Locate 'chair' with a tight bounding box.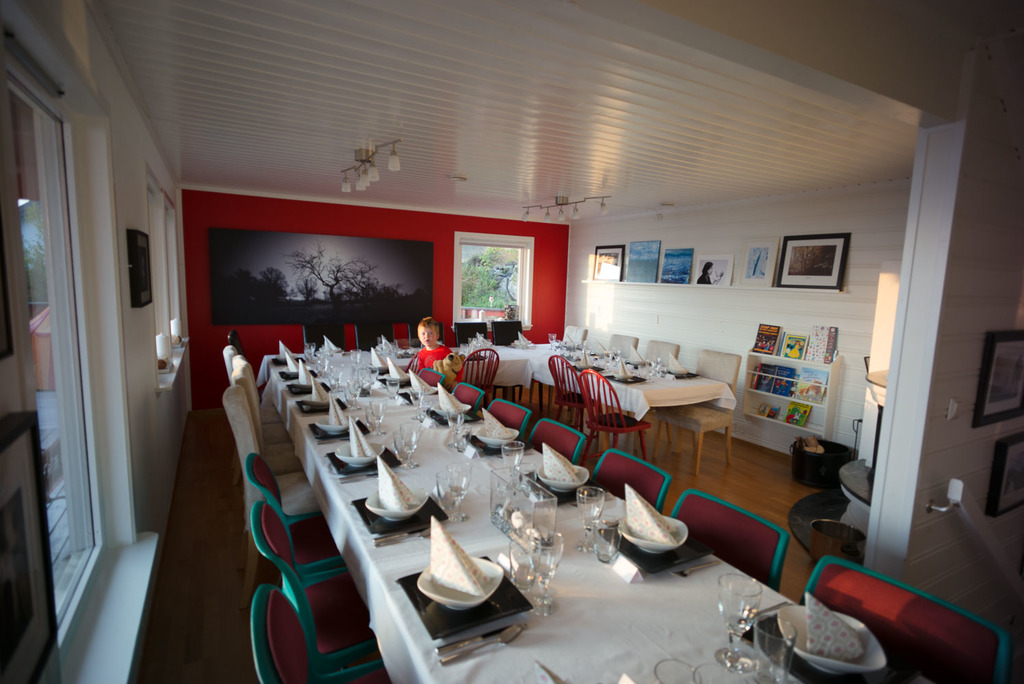
(490,397,533,440).
